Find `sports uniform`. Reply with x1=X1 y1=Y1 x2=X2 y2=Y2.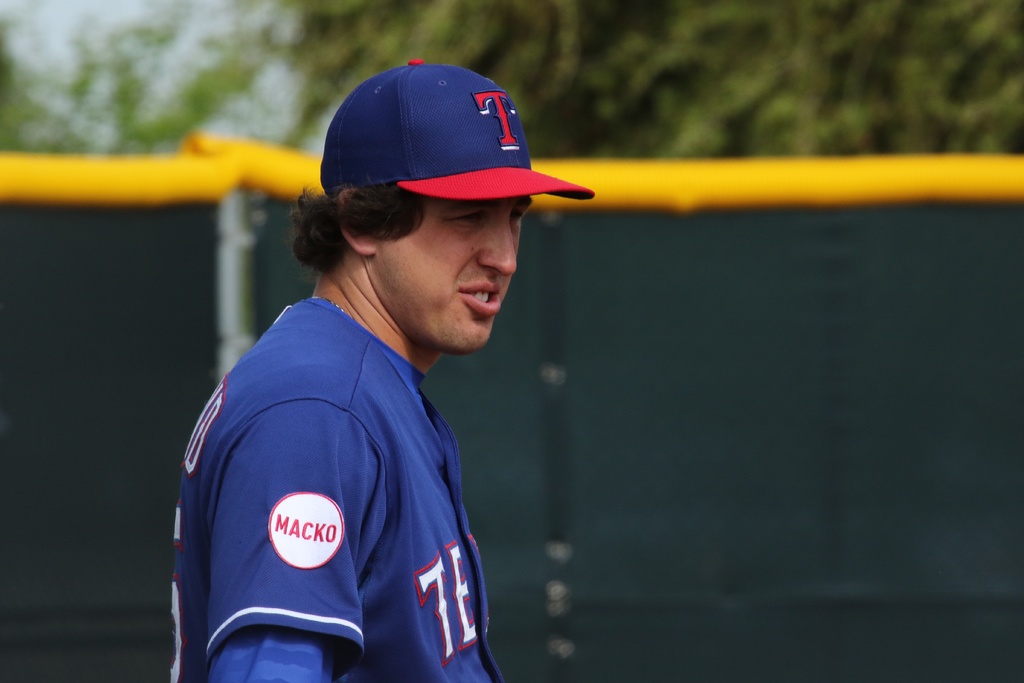
x1=168 y1=295 x2=505 y2=682.
